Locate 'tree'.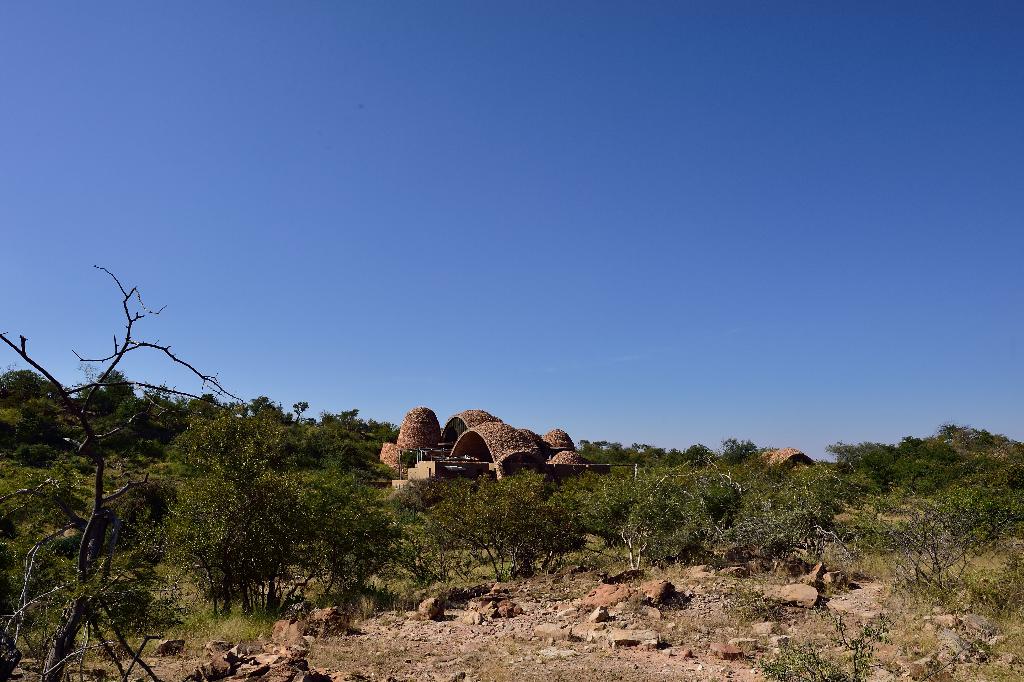
Bounding box: bbox=(289, 404, 311, 430).
